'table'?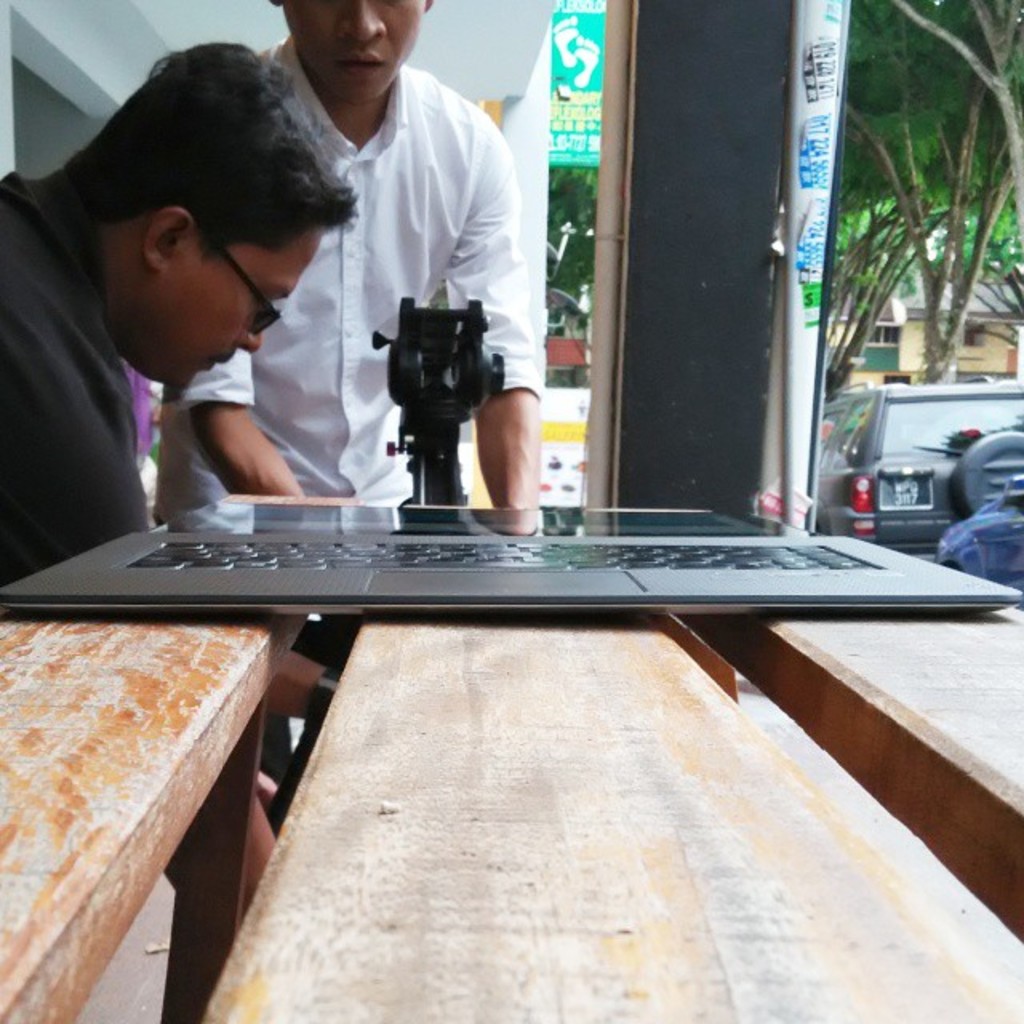
(35, 366, 973, 965)
